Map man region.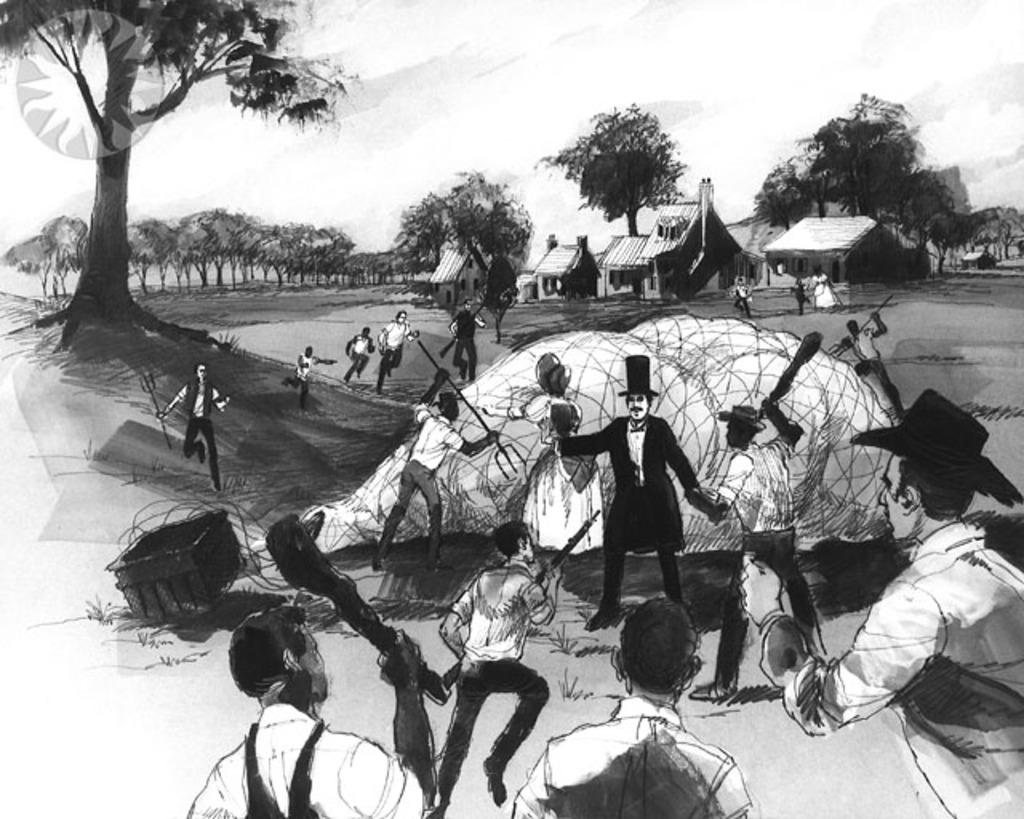
Mapped to (left=341, top=325, right=381, bottom=384).
